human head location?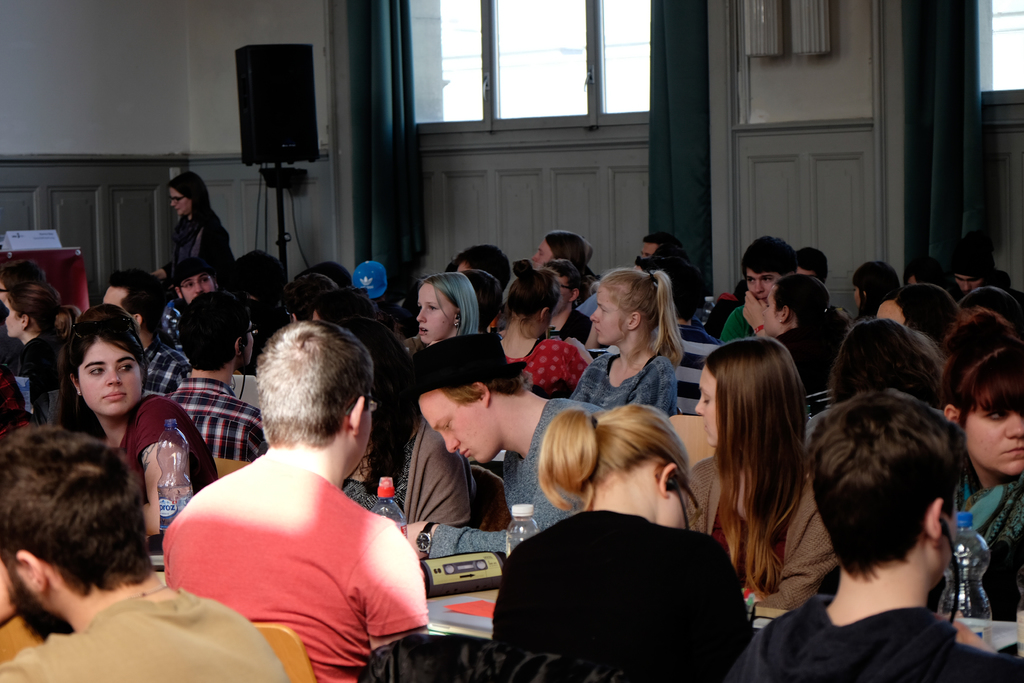
(766, 273, 833, 340)
